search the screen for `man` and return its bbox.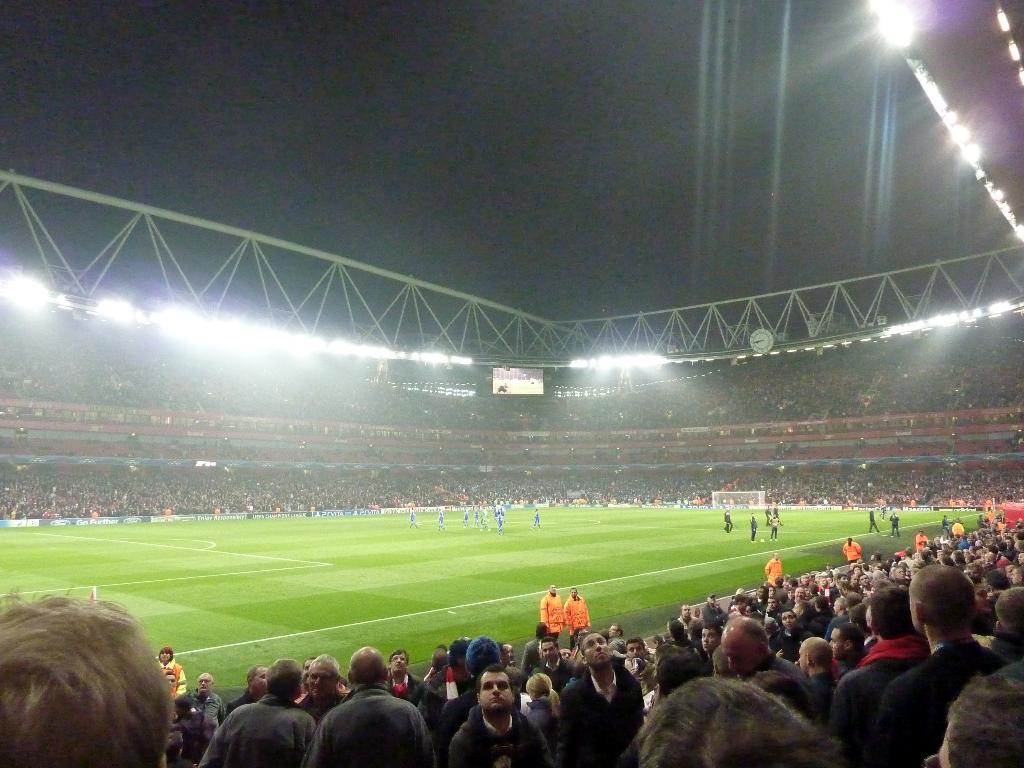
Found: <box>913,529,927,552</box>.
